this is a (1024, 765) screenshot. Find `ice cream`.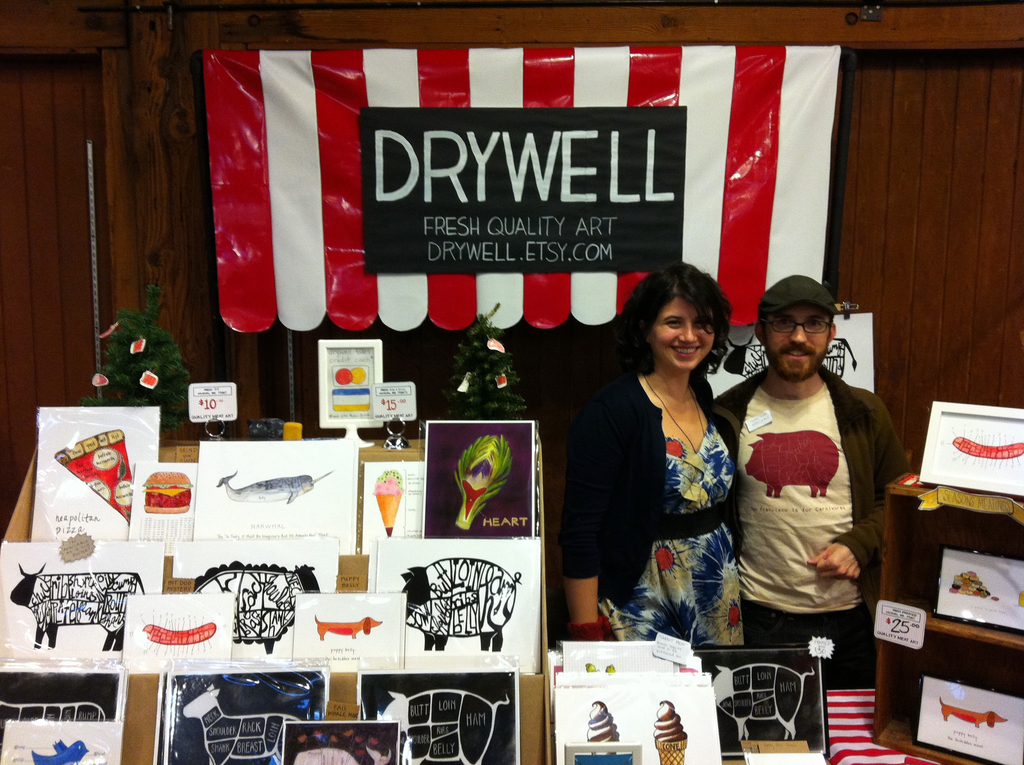
Bounding box: [left=589, top=697, right=620, bottom=760].
